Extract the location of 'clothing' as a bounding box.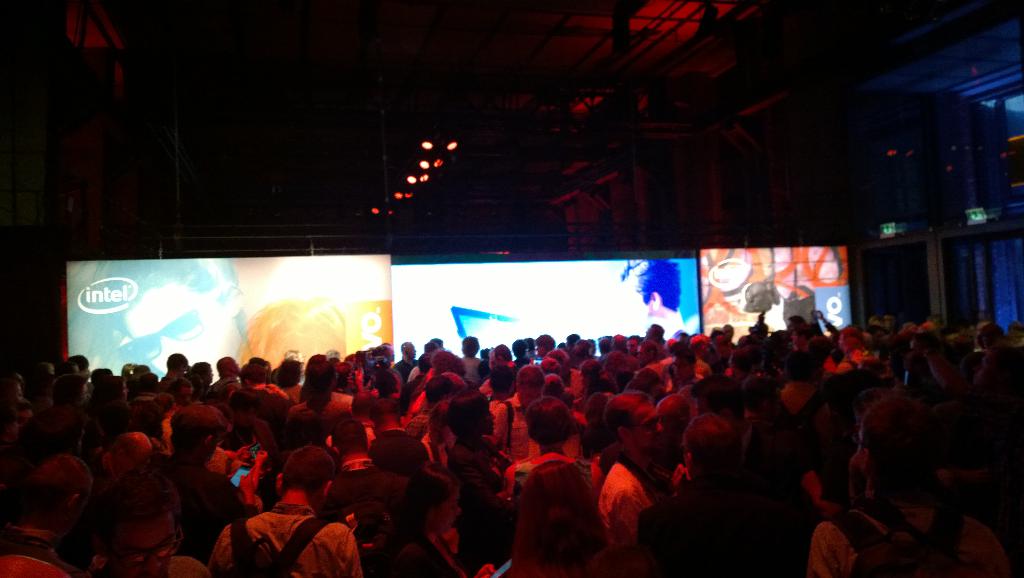
309/389/350/428.
